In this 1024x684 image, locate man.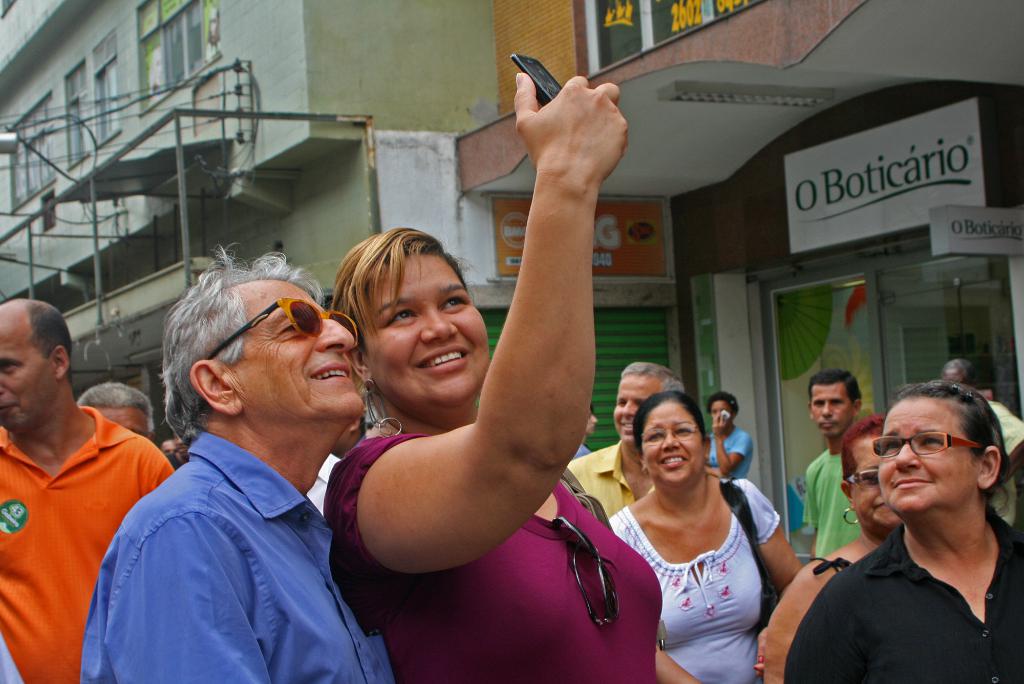
Bounding box: 65:378:177:471.
